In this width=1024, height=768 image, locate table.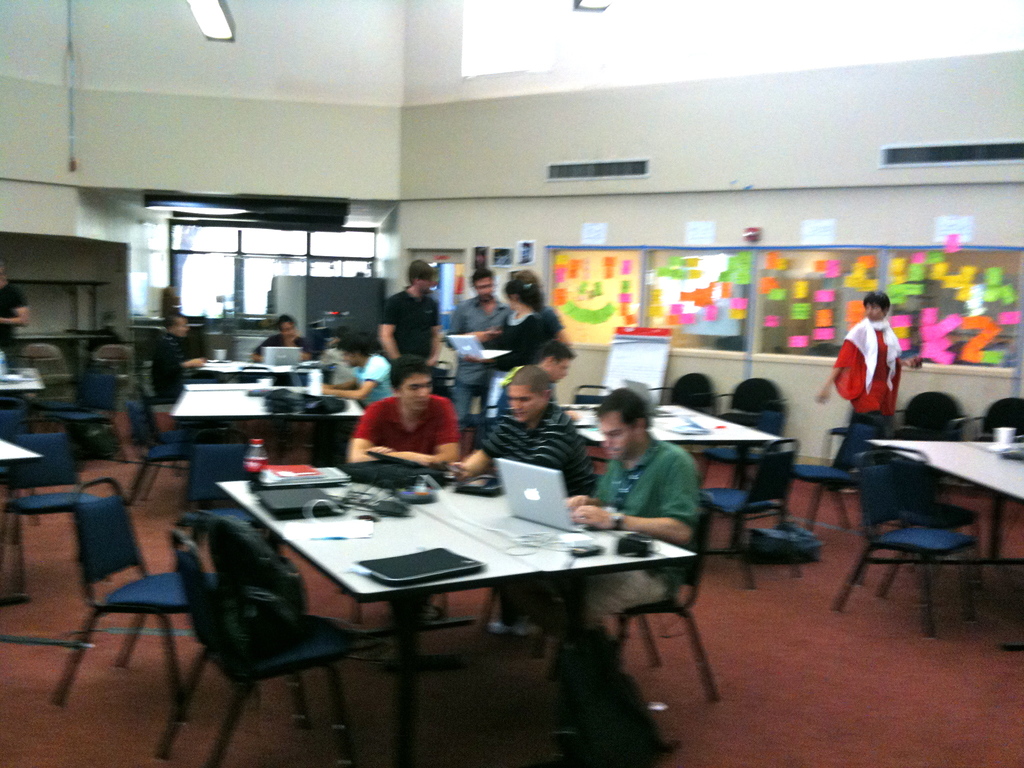
Bounding box: box=[175, 384, 366, 419].
